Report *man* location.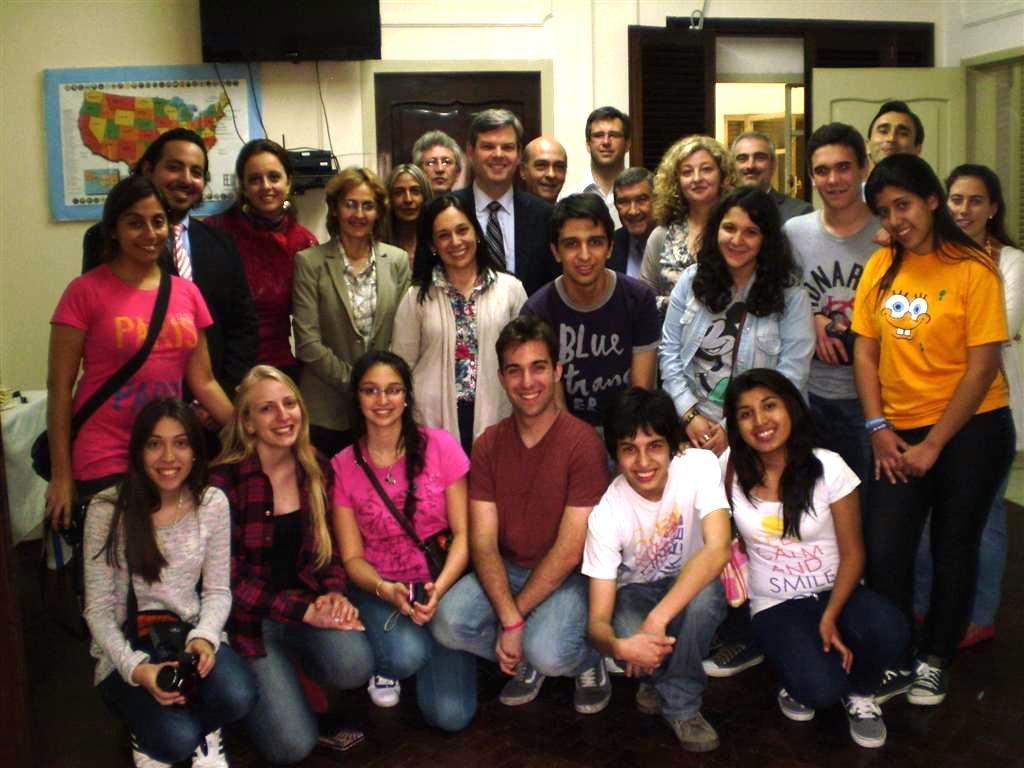
Report: bbox=(454, 303, 612, 724).
